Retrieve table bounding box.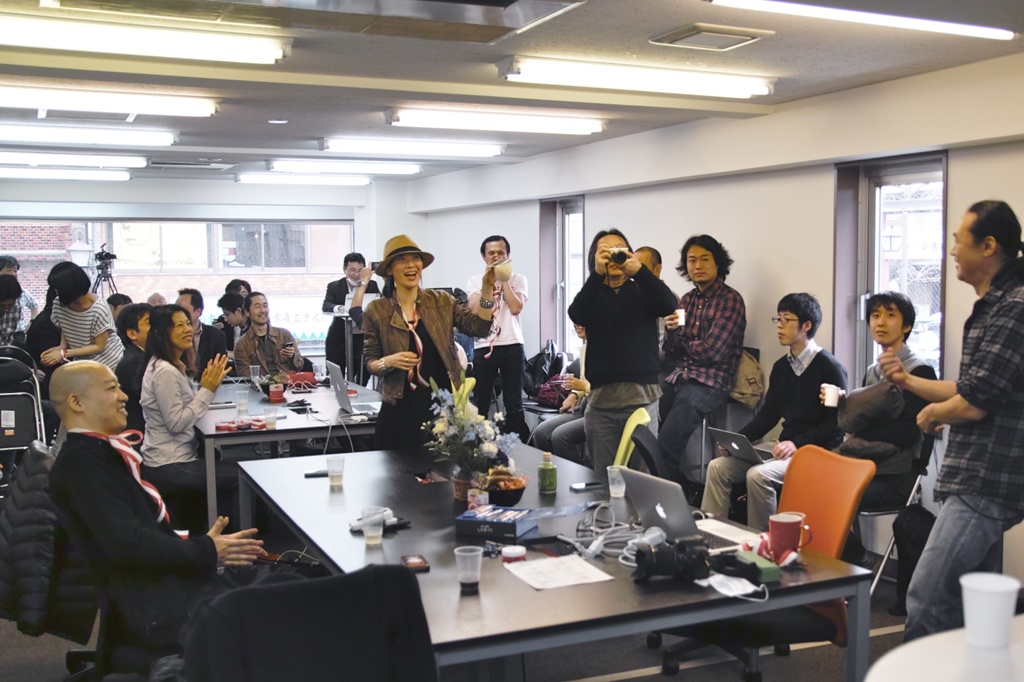
Bounding box: [228,420,876,681].
